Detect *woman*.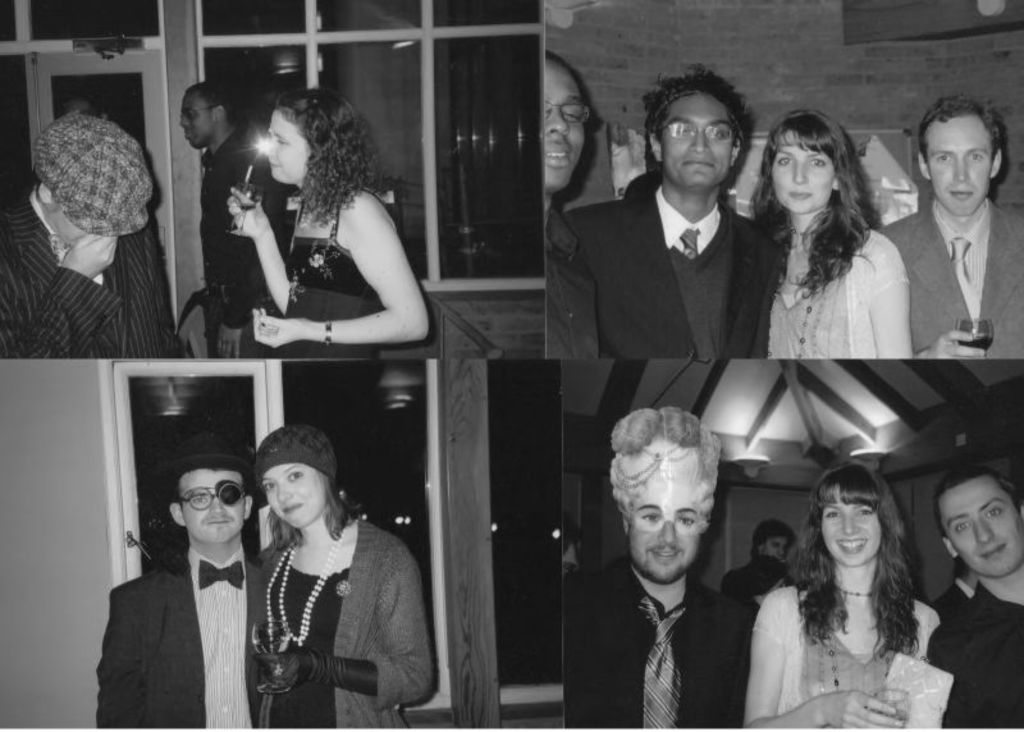
Detected at crop(741, 104, 913, 362).
